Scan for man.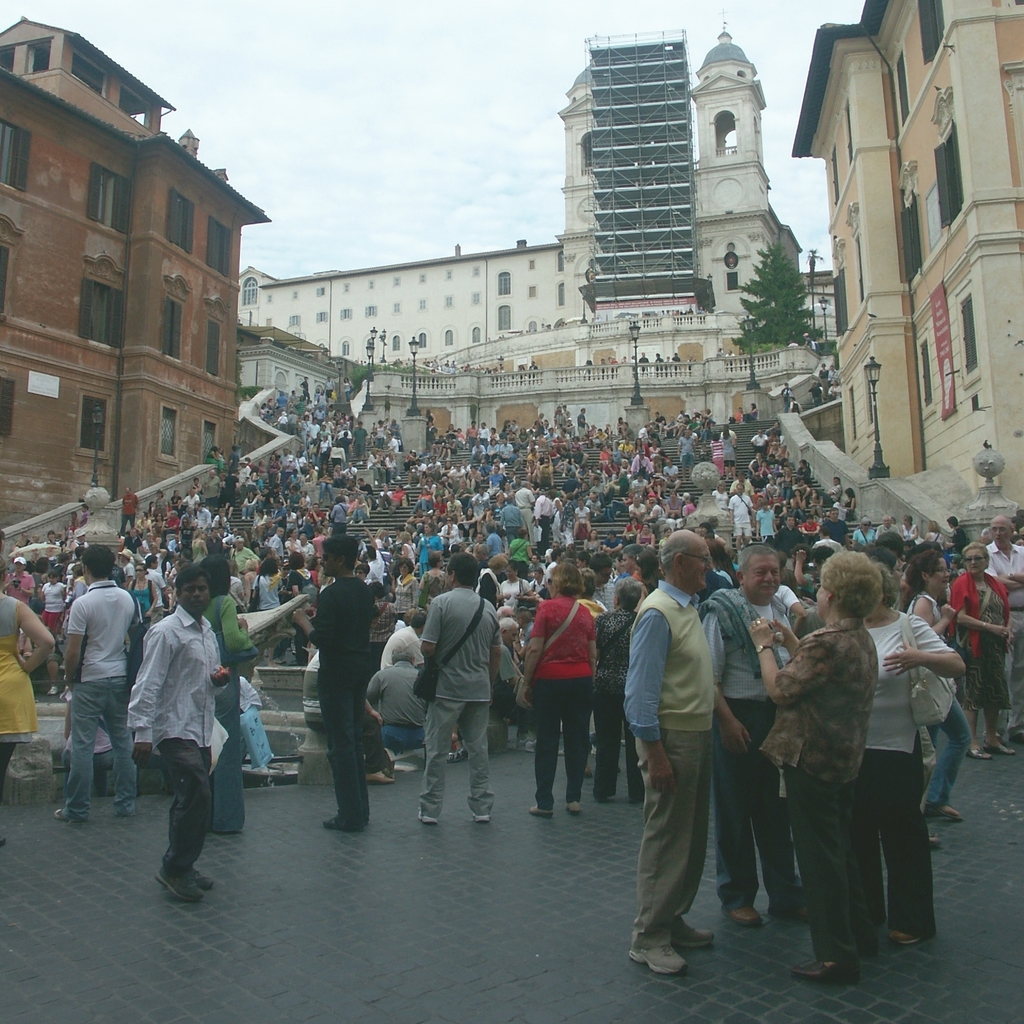
Scan result: box=[678, 429, 697, 477].
